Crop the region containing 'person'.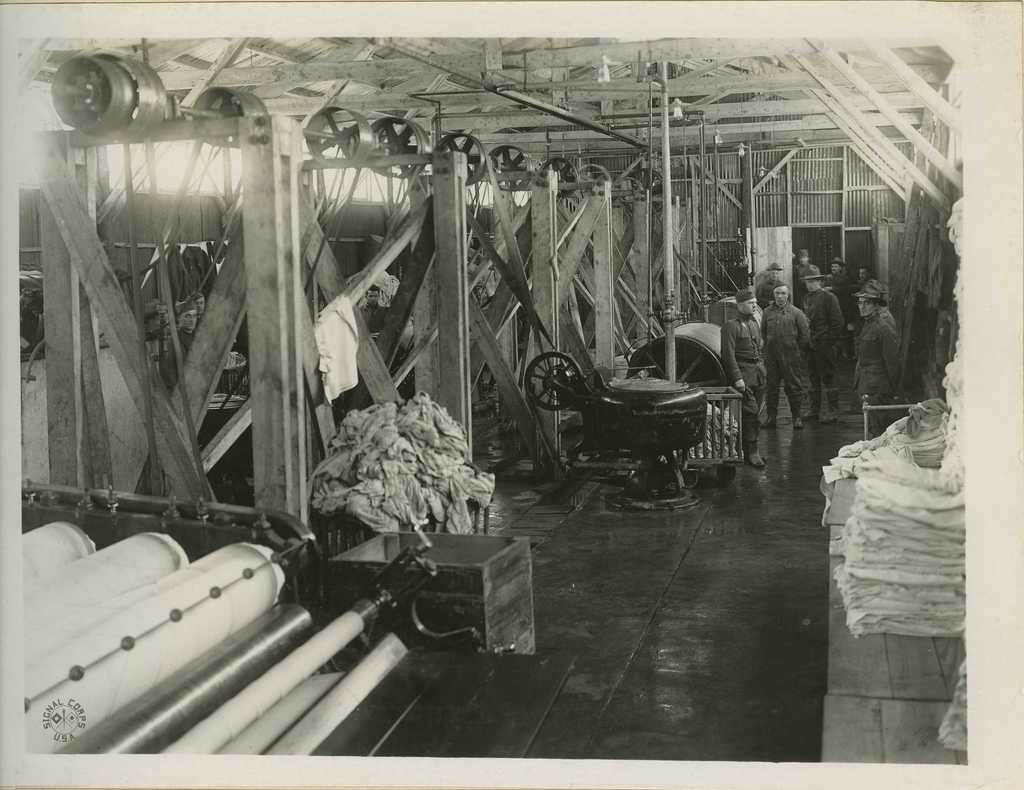
Crop region: crop(822, 256, 845, 313).
